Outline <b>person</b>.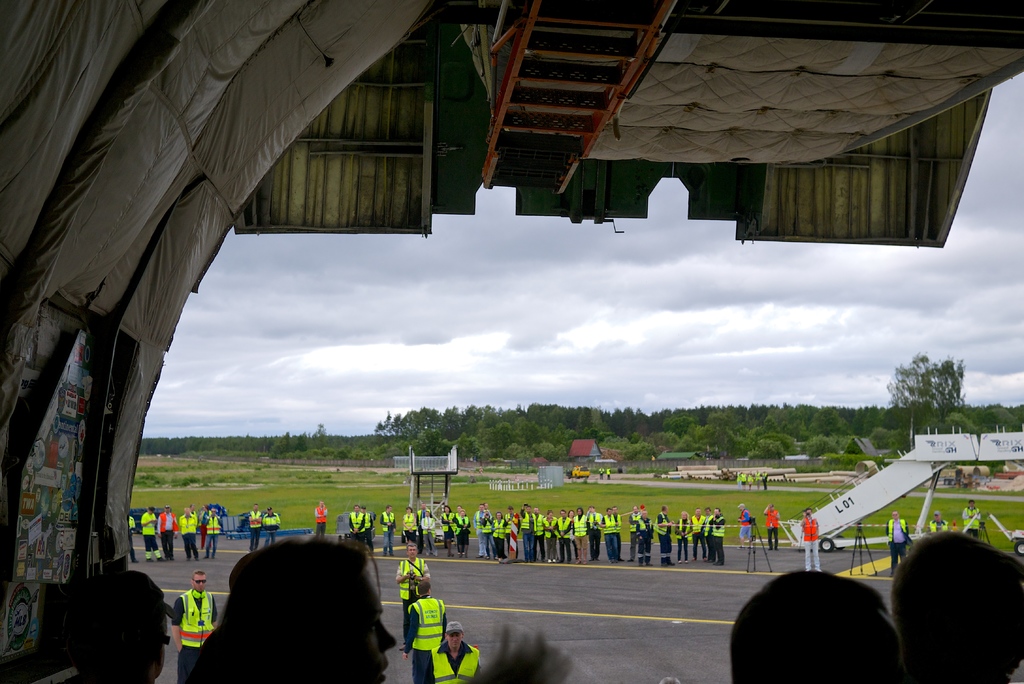
Outline: bbox(801, 506, 822, 571).
